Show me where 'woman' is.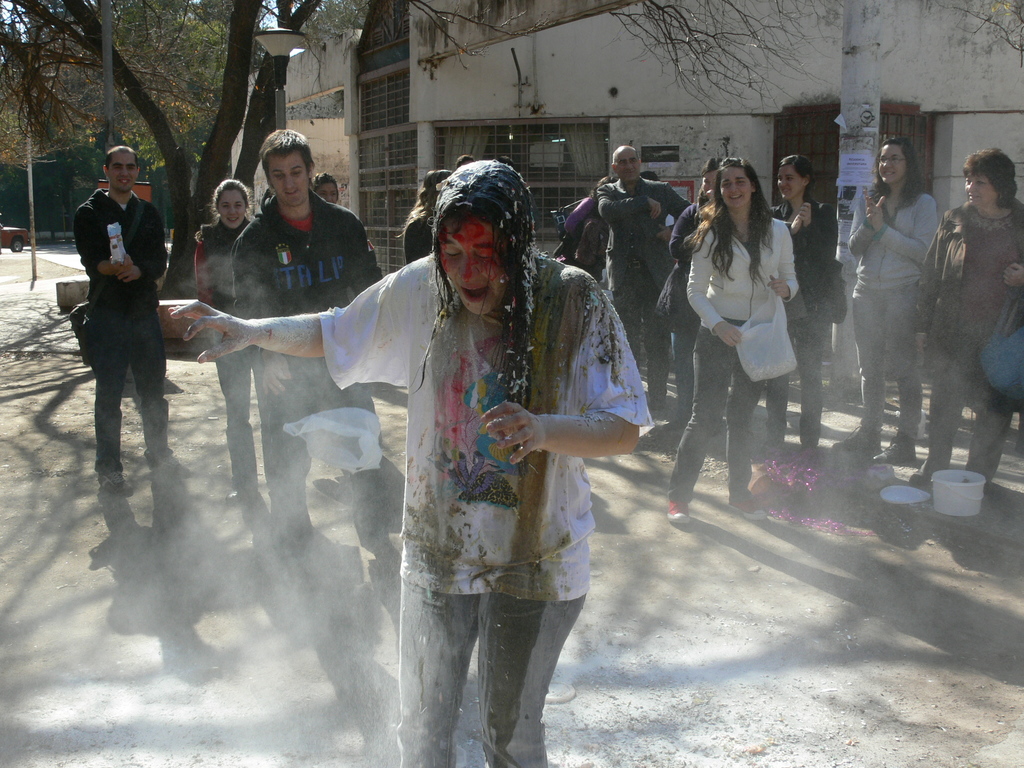
'woman' is at (x1=908, y1=146, x2=1023, y2=492).
